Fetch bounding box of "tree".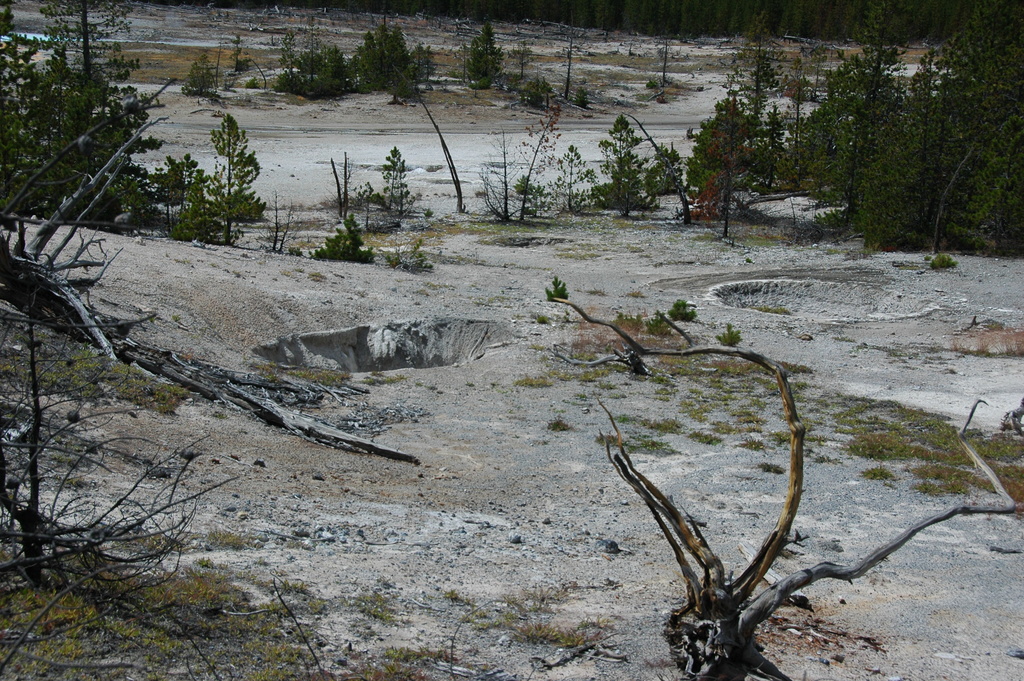
Bbox: 588, 114, 690, 240.
